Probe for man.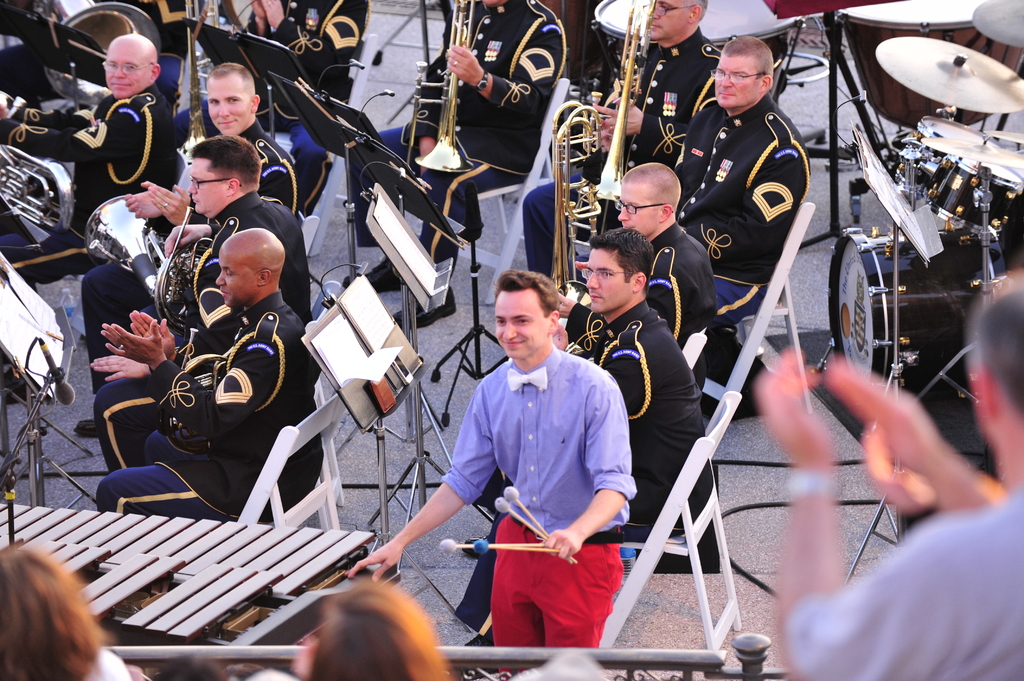
Probe result: region(349, 265, 635, 657).
